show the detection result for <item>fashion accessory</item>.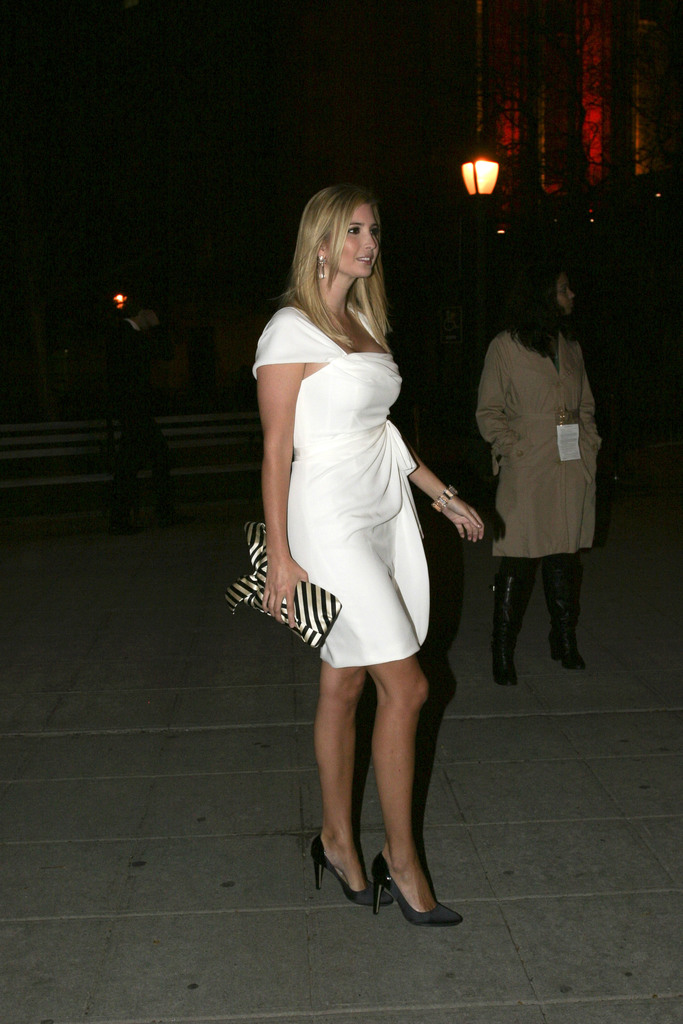
crop(317, 255, 327, 280).
